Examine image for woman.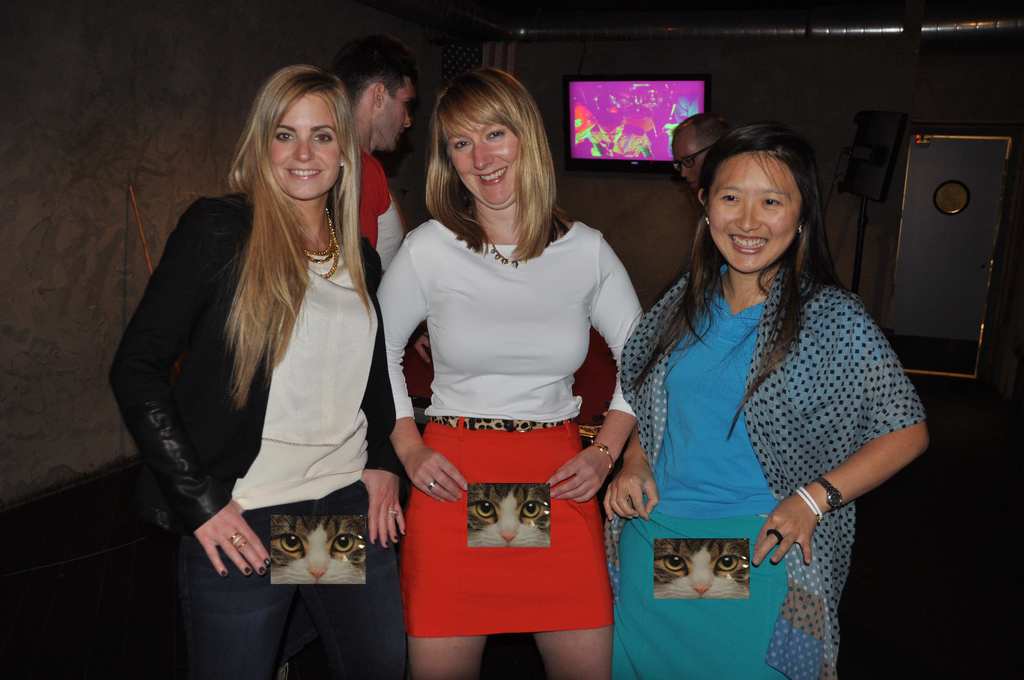
Examination result: bbox=(601, 129, 929, 679).
